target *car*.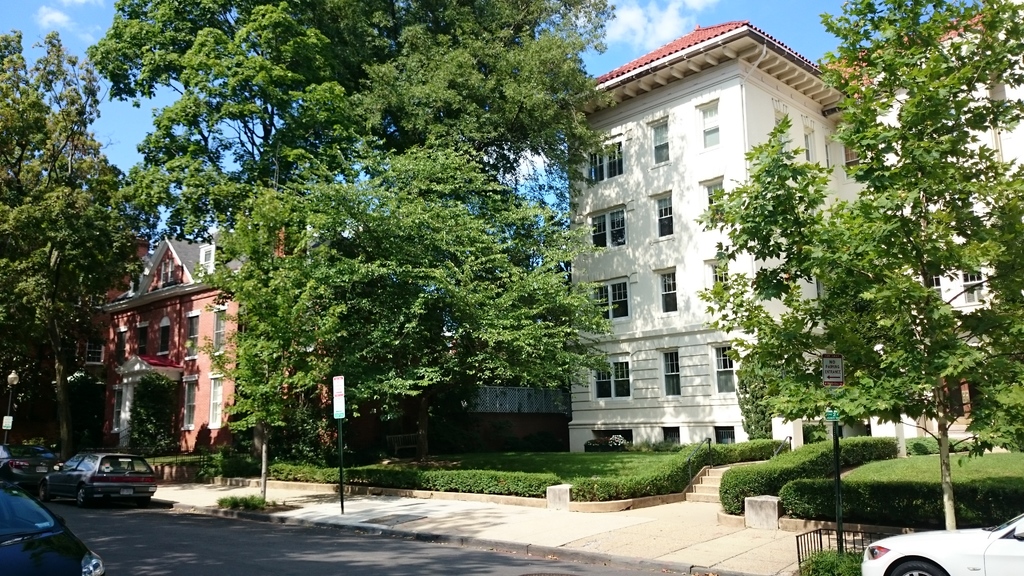
Target region: Rect(33, 450, 154, 508).
